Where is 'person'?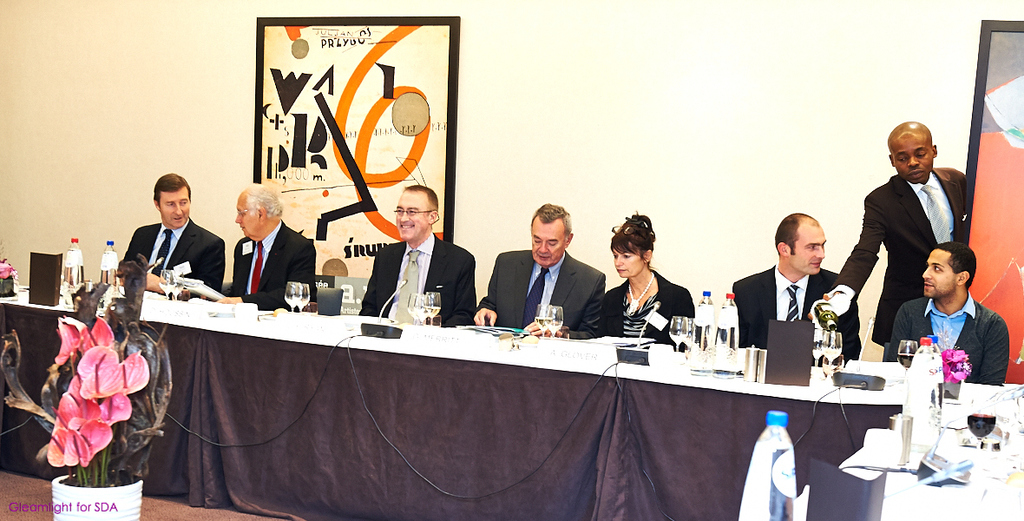
Rect(121, 168, 213, 336).
